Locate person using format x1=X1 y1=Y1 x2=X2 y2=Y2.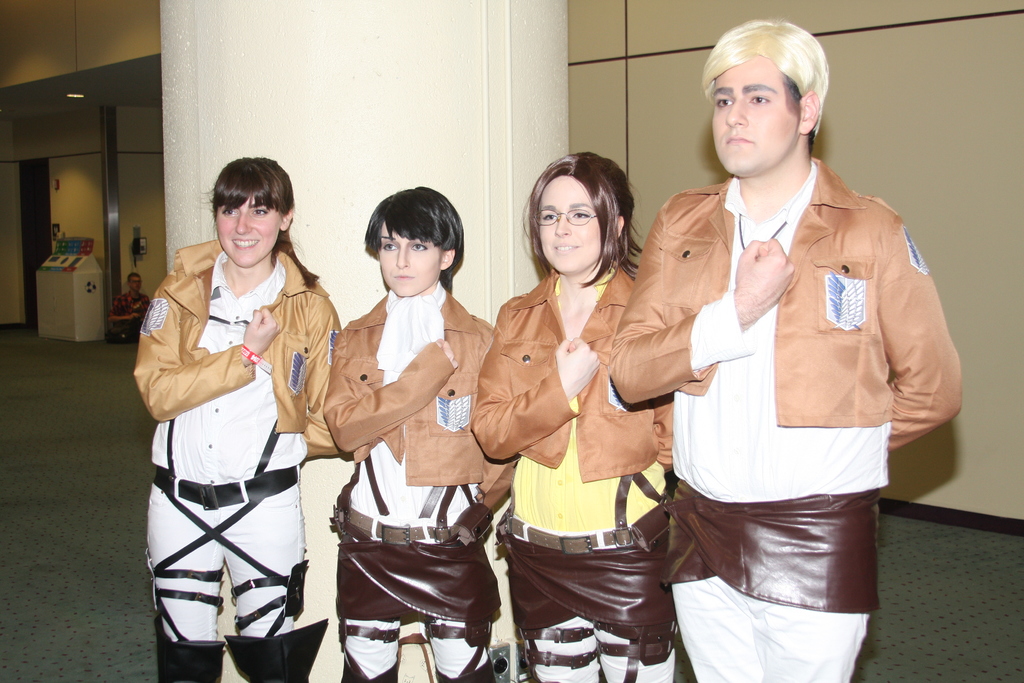
x1=623 y1=2 x2=947 y2=682.
